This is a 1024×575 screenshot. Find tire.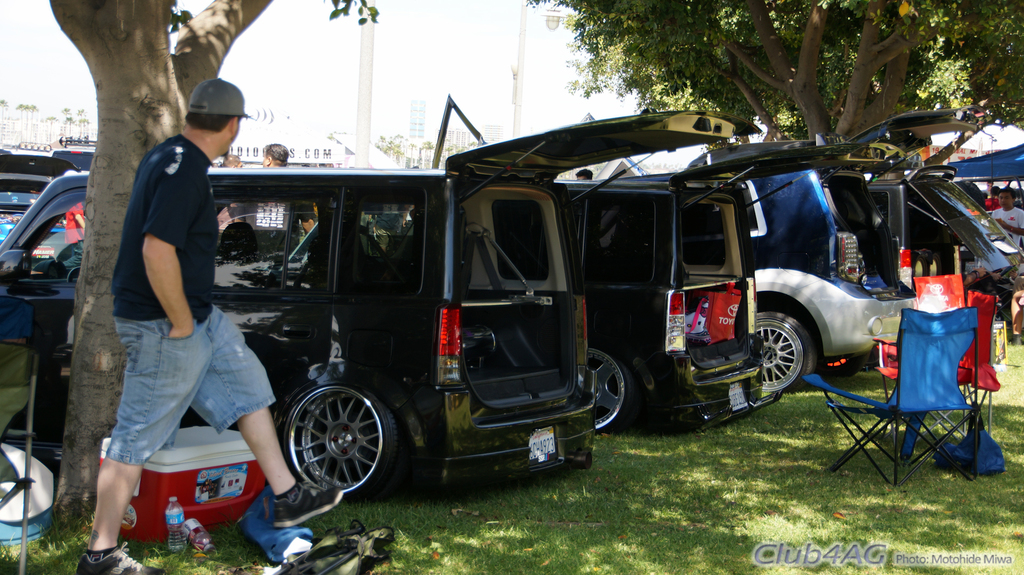
Bounding box: <region>755, 308, 820, 392</region>.
